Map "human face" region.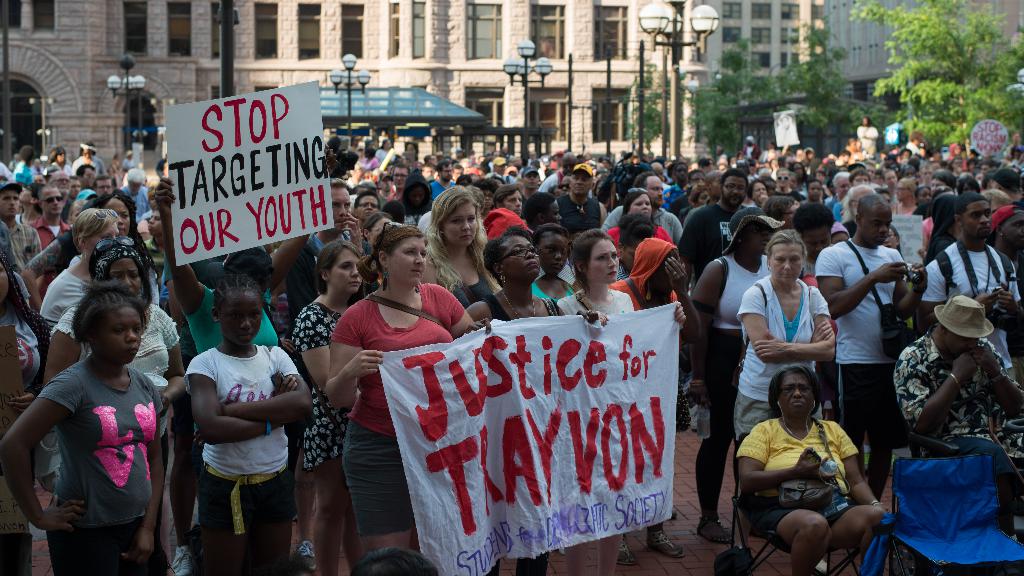
Mapped to locate(41, 190, 65, 216).
